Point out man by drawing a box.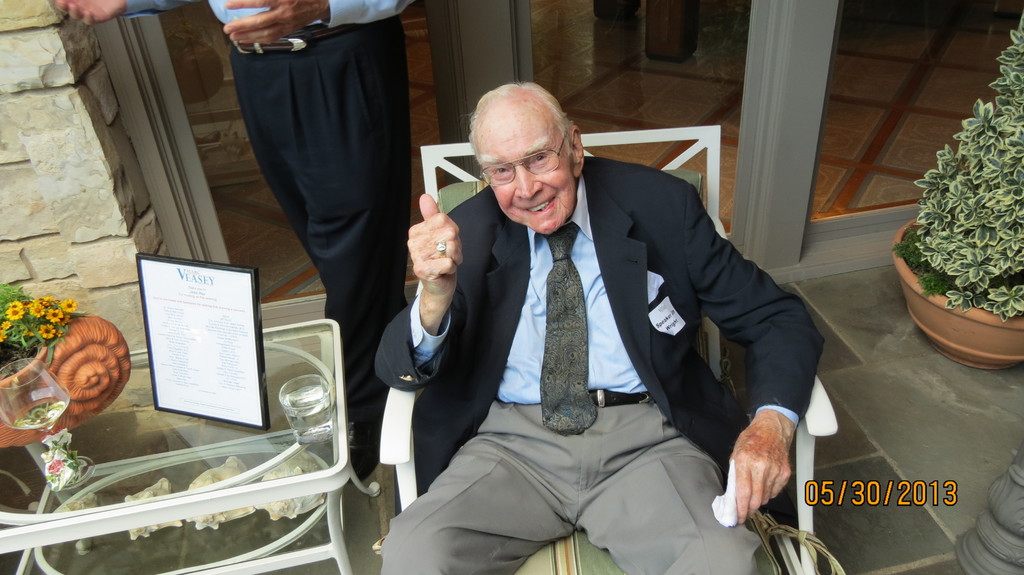
(left=56, top=0, right=412, bottom=486).
